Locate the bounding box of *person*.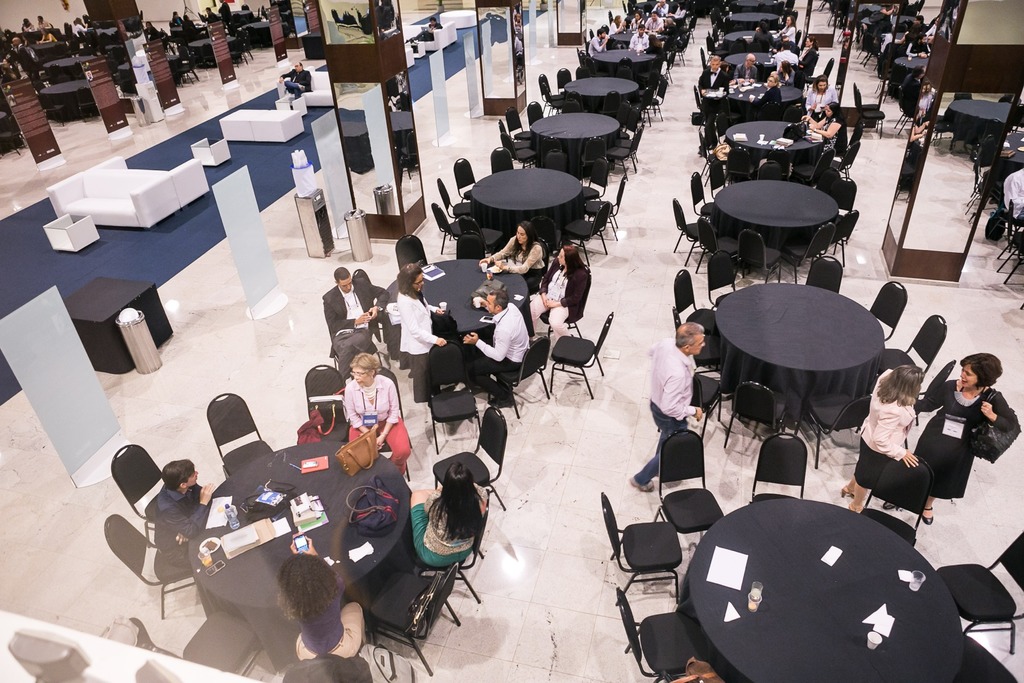
Bounding box: crop(327, 263, 392, 383).
